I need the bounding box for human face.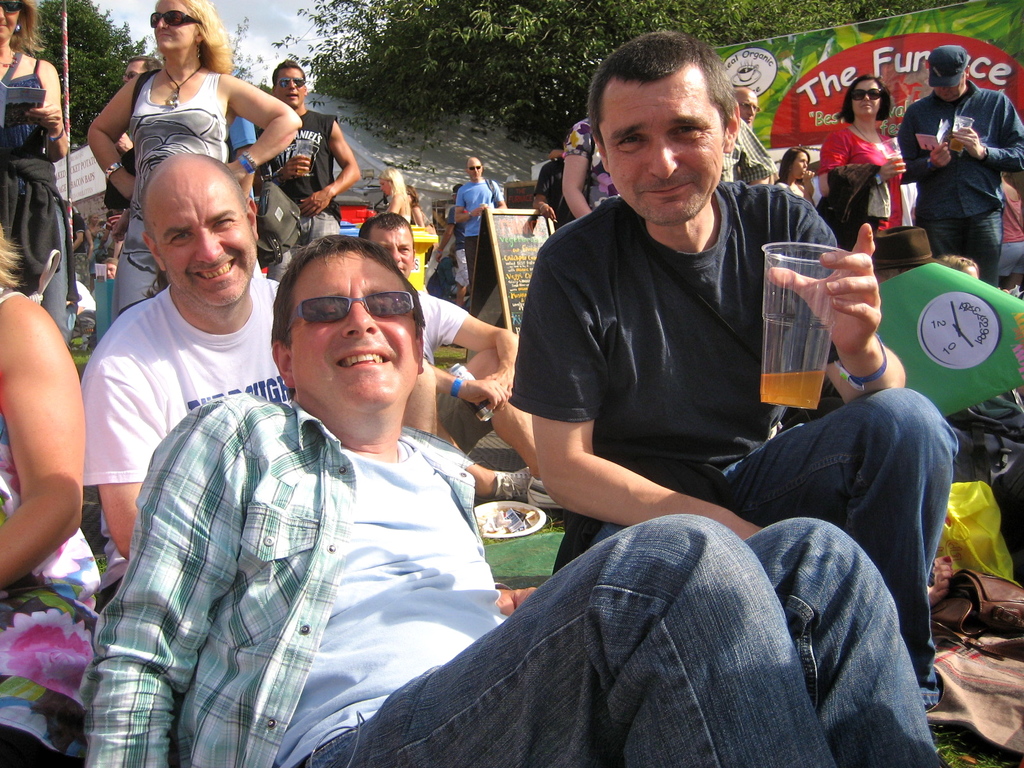
Here it is: (600,83,720,227).
